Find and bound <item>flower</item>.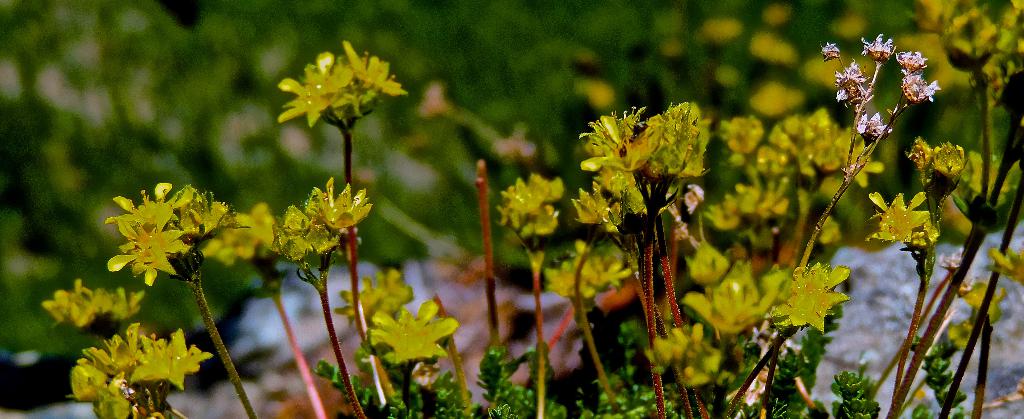
Bound: box=[964, 274, 1009, 334].
